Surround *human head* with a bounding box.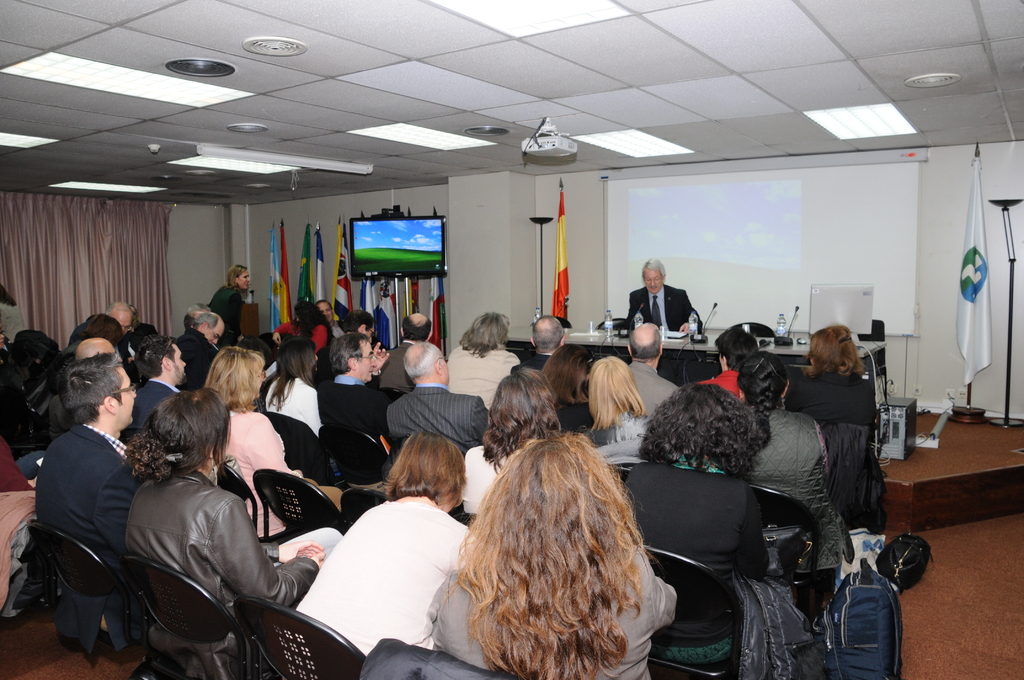
(left=57, top=350, right=138, bottom=429).
